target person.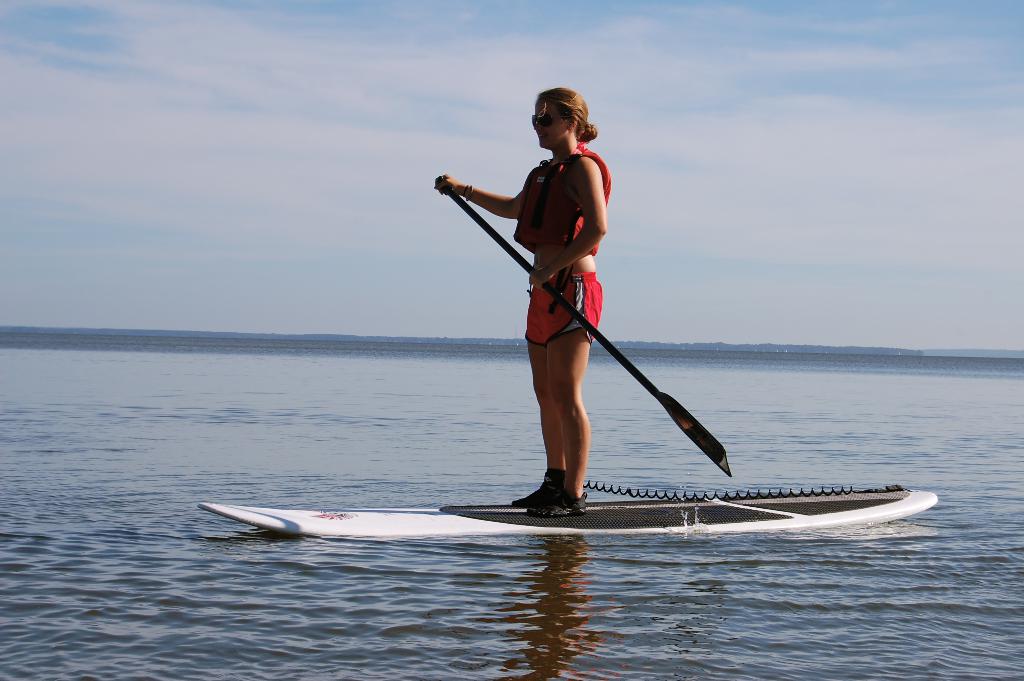
Target region: BBox(431, 86, 613, 514).
